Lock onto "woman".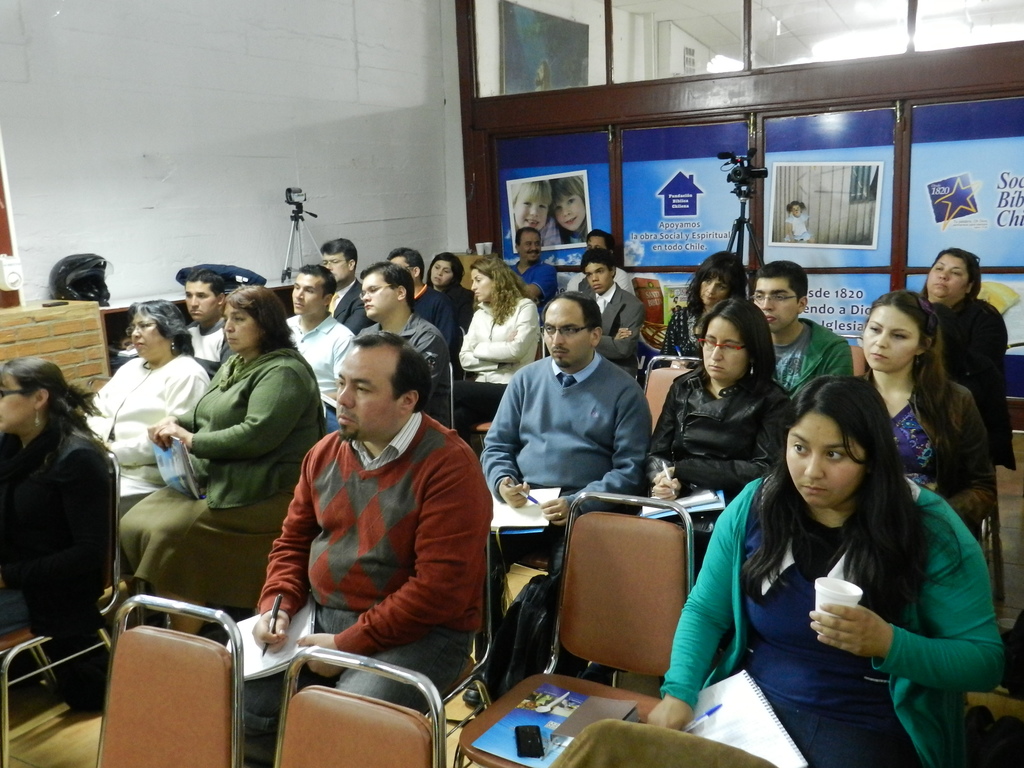
Locked: [x1=842, y1=291, x2=990, y2=538].
